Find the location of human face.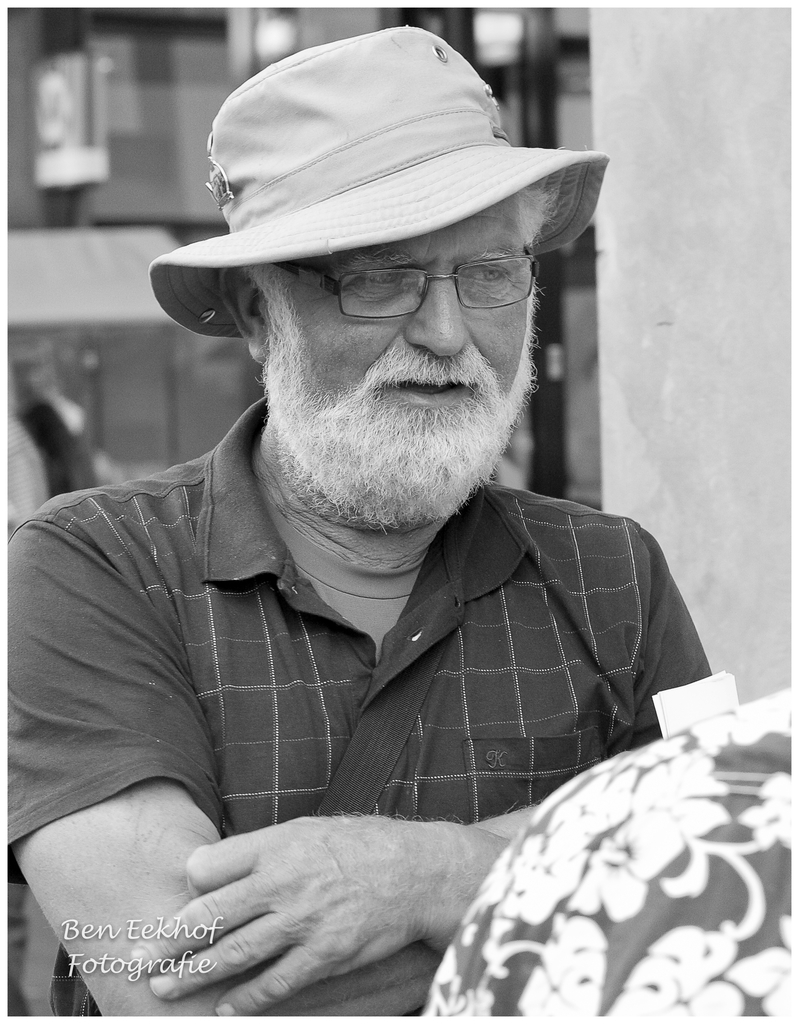
Location: 263/189/539/527.
